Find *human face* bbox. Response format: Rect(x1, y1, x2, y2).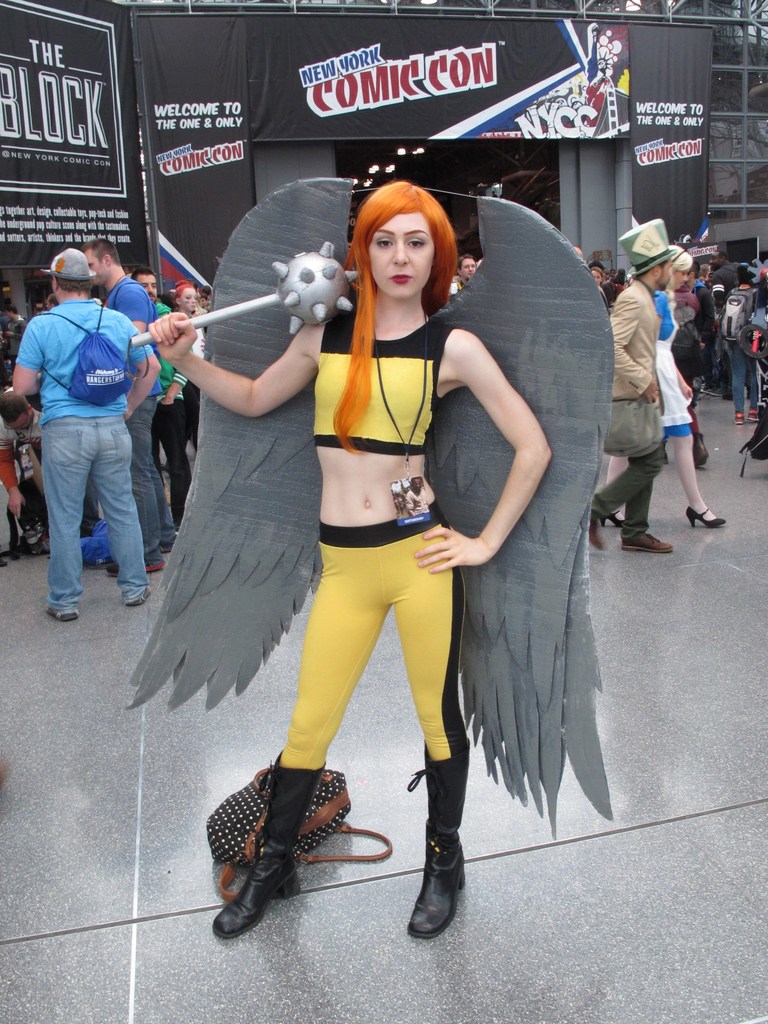
Rect(90, 252, 102, 283).
